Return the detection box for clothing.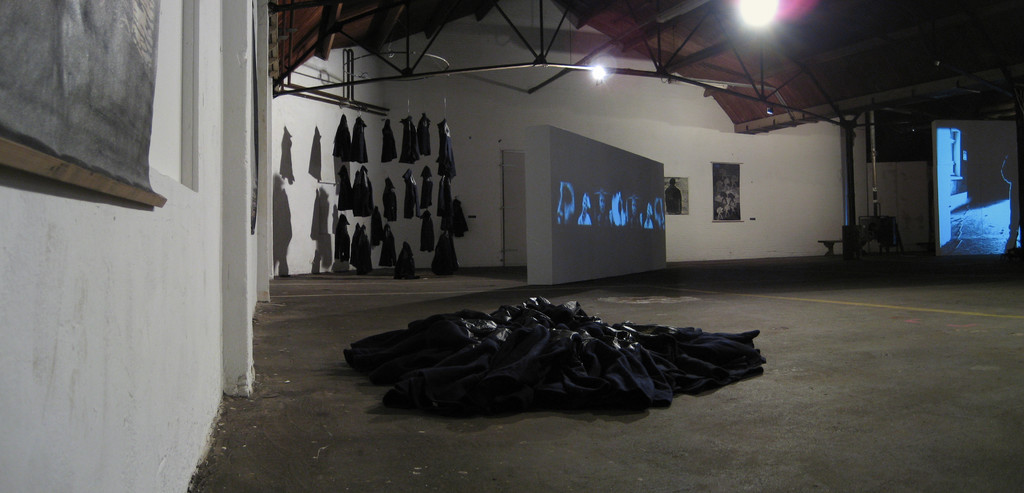
left=369, top=207, right=386, bottom=239.
